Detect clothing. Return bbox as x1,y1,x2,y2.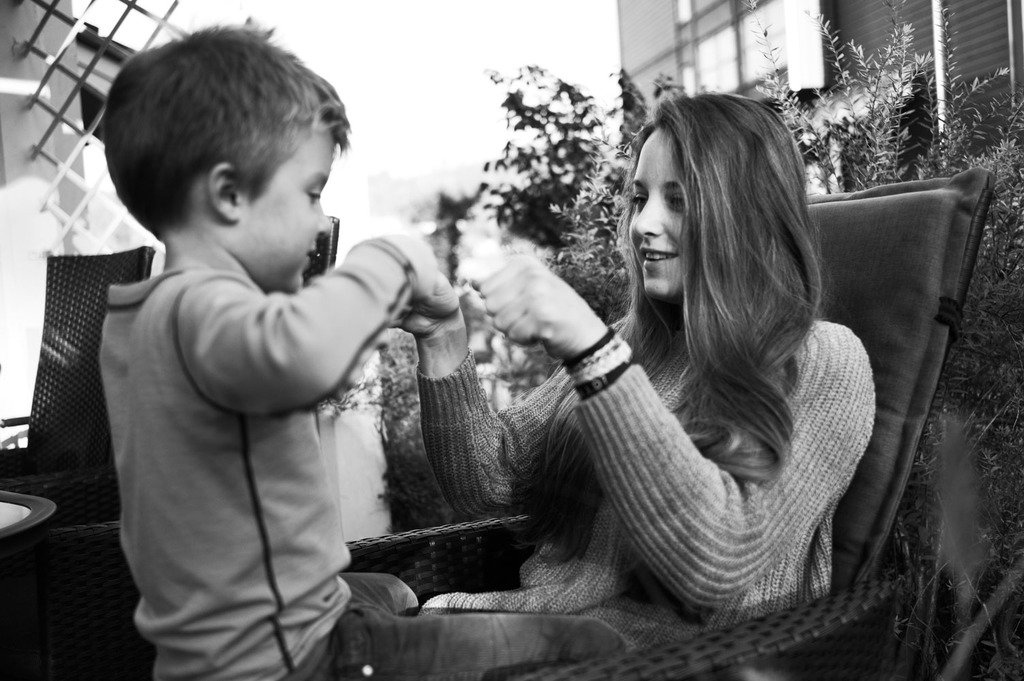
416,315,879,652.
